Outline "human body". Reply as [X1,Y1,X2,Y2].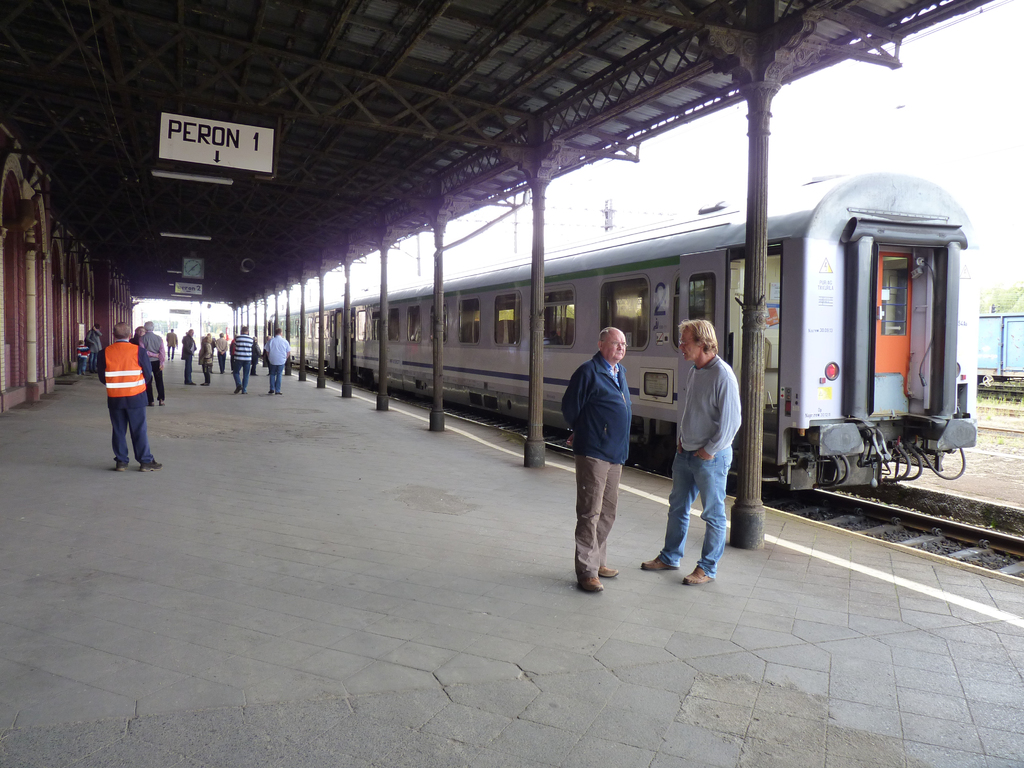
[234,333,256,395].
